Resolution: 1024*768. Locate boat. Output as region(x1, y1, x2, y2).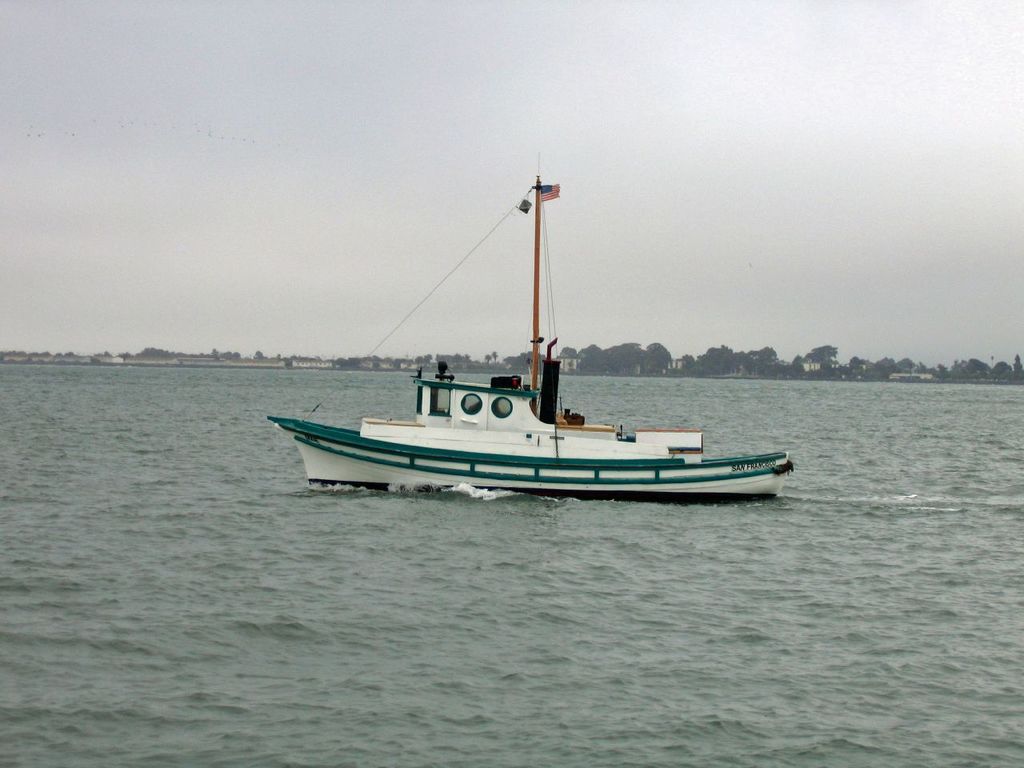
region(254, 176, 823, 511).
